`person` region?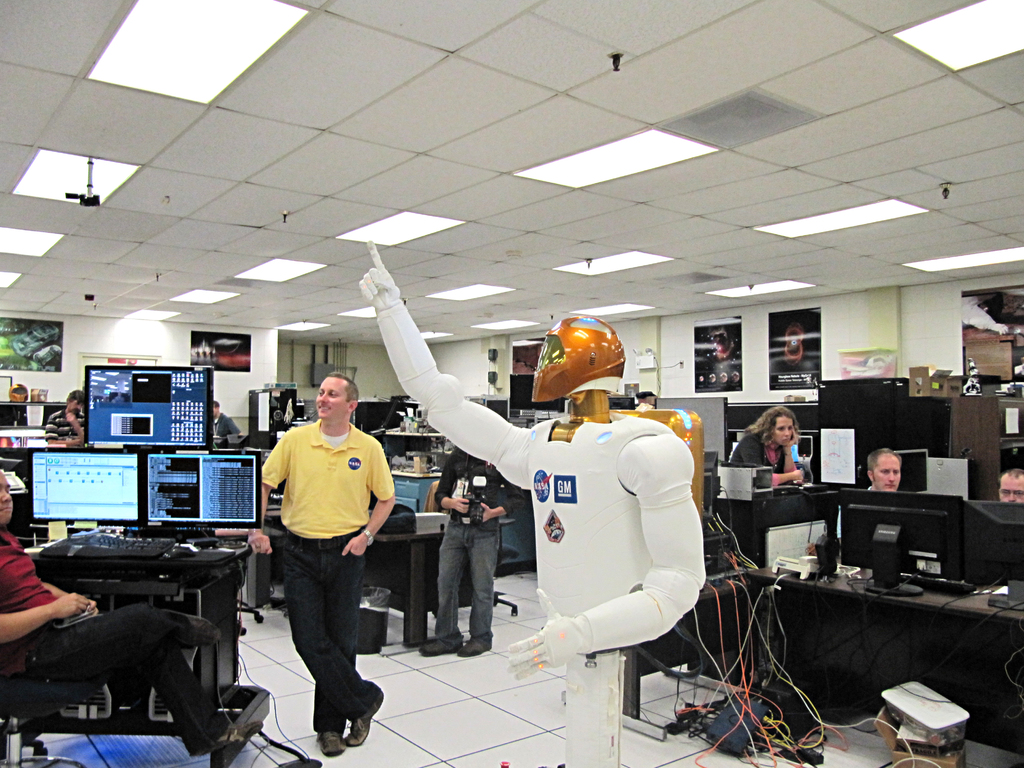
Rect(248, 372, 394, 756)
